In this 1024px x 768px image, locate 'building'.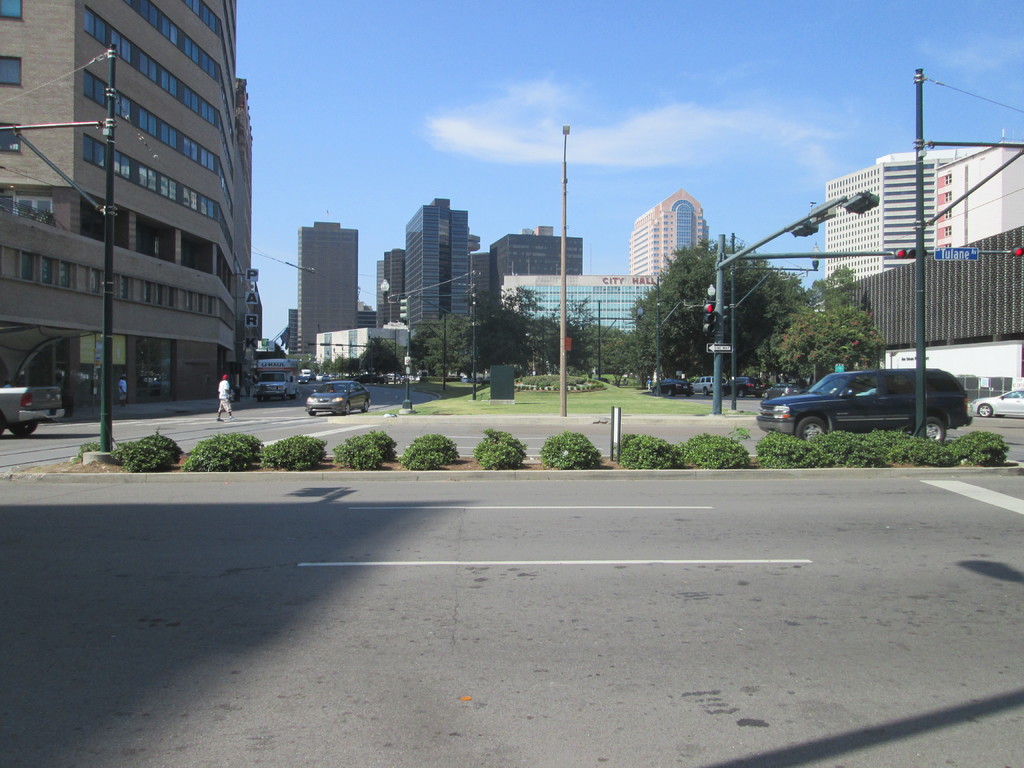
Bounding box: rect(501, 275, 660, 377).
